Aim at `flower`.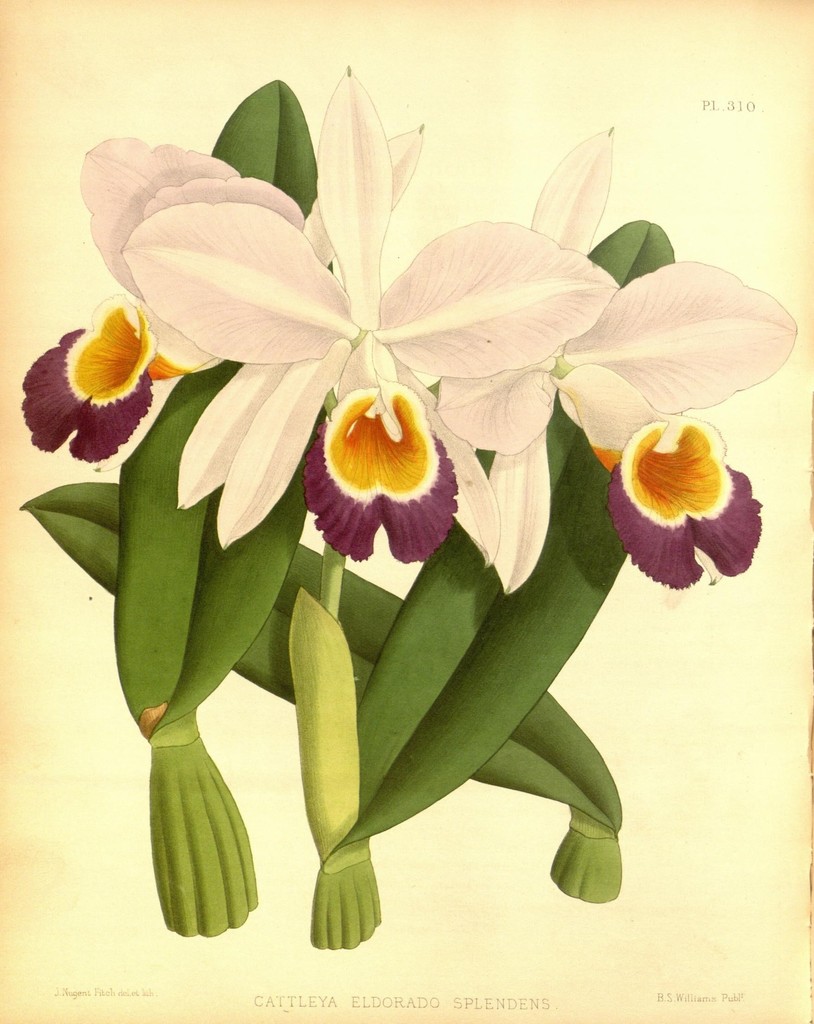
Aimed at bbox(120, 68, 619, 566).
